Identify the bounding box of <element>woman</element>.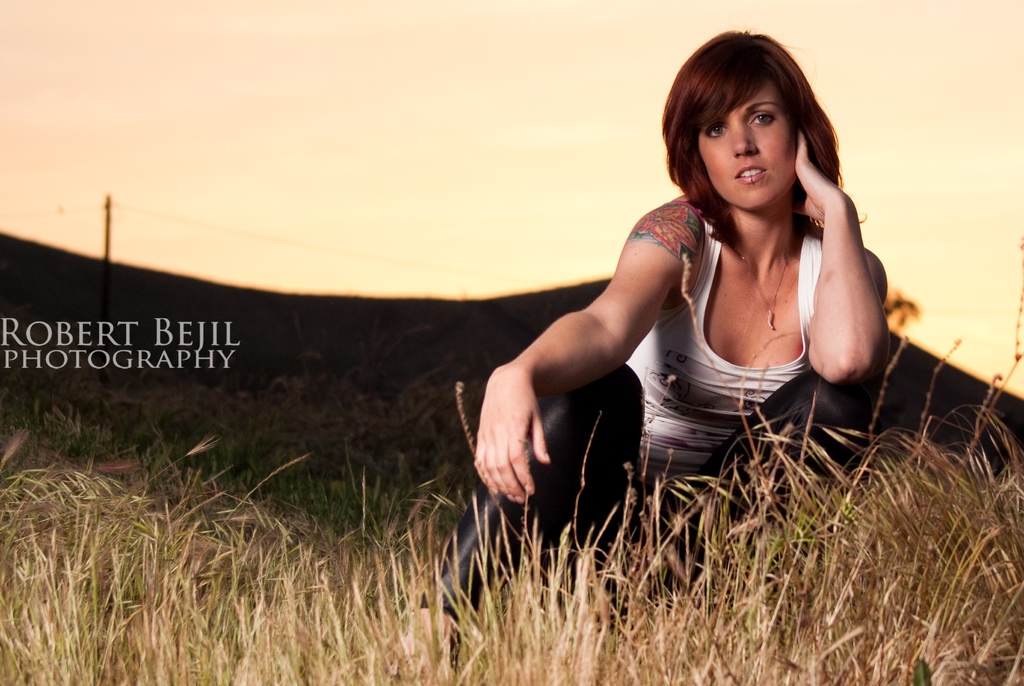
{"left": 455, "top": 50, "right": 916, "bottom": 589}.
